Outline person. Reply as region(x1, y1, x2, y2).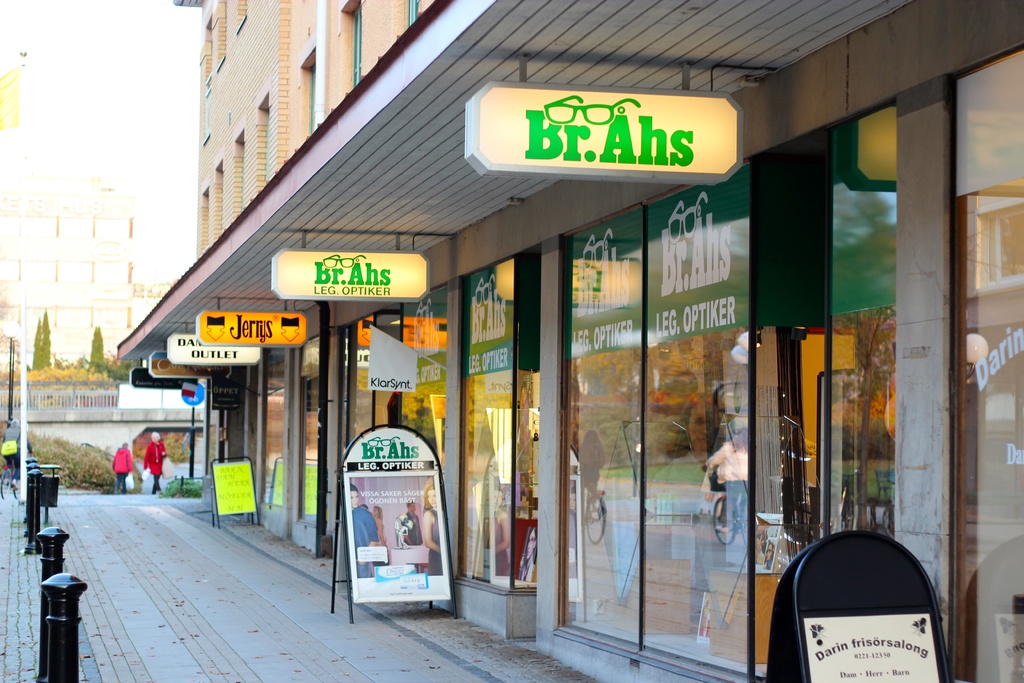
region(491, 487, 511, 577).
